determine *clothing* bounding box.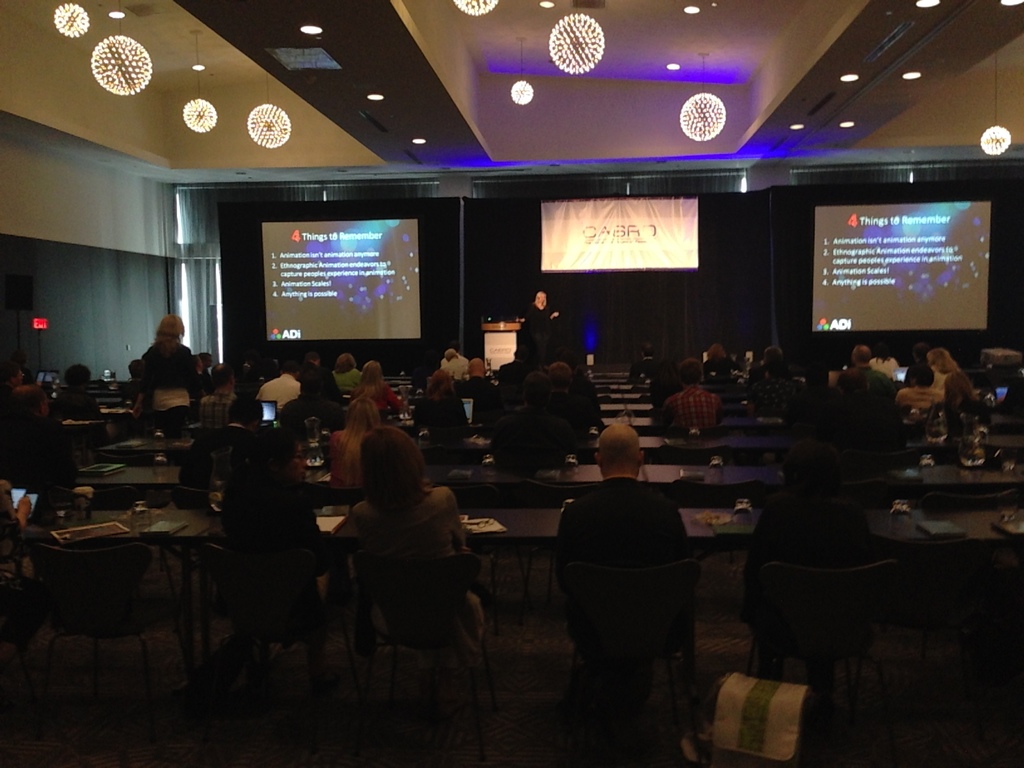
Determined: {"x1": 898, "y1": 385, "x2": 940, "y2": 409}.
